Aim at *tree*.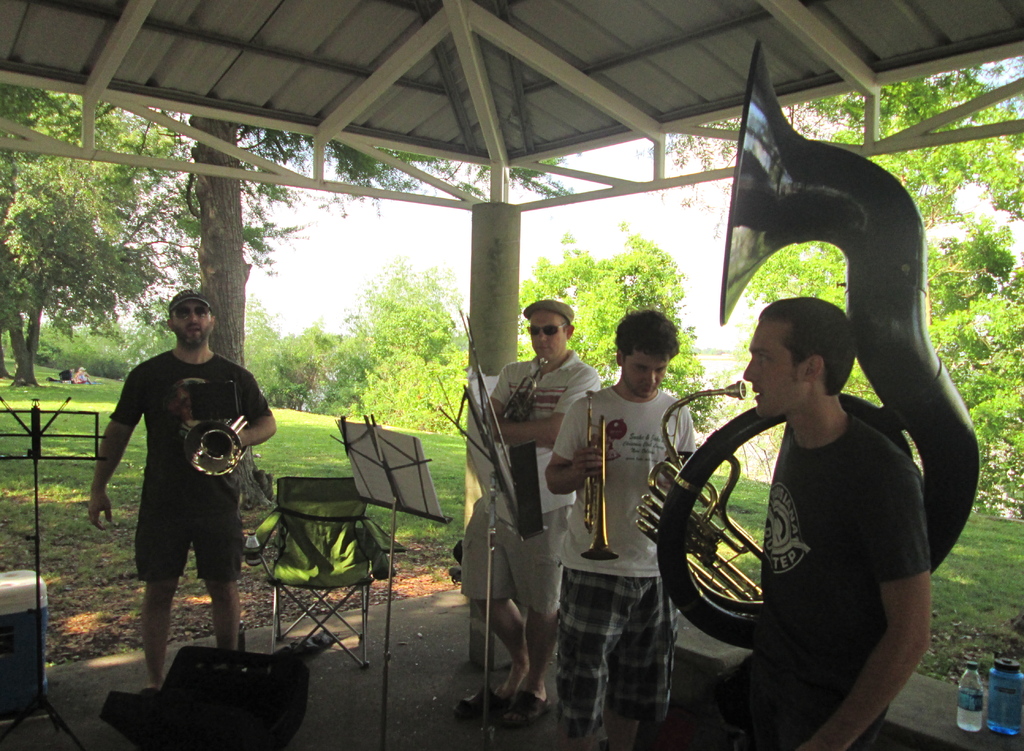
Aimed at [0, 83, 177, 395].
